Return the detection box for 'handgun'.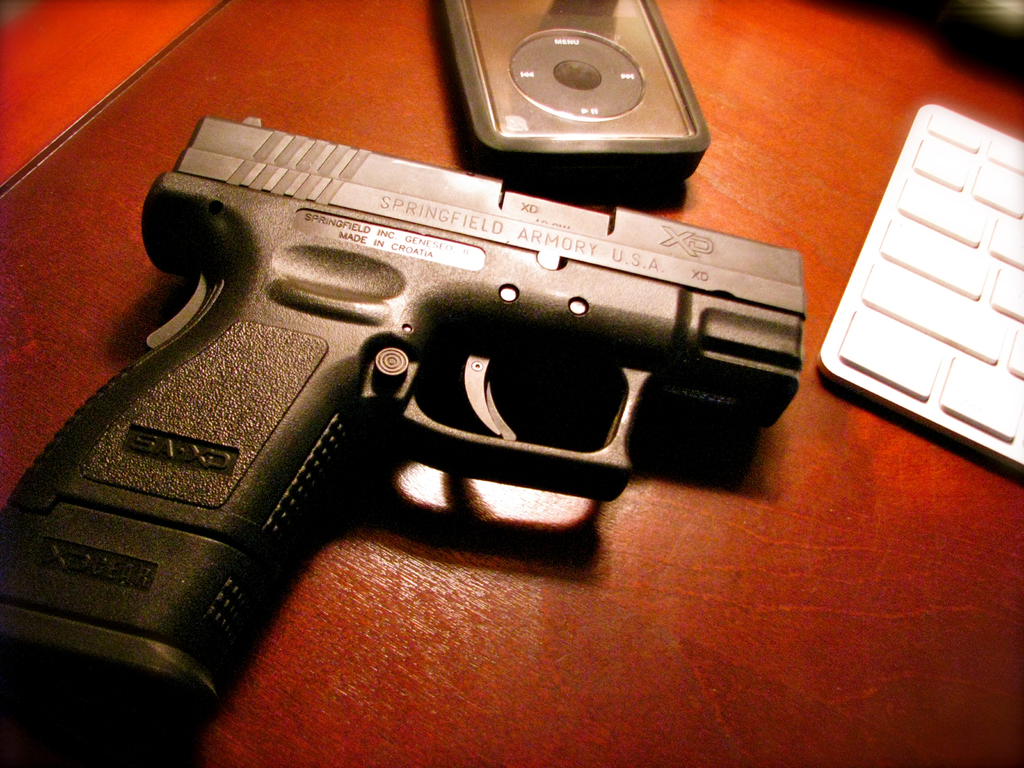
[left=0, top=114, right=806, bottom=767].
